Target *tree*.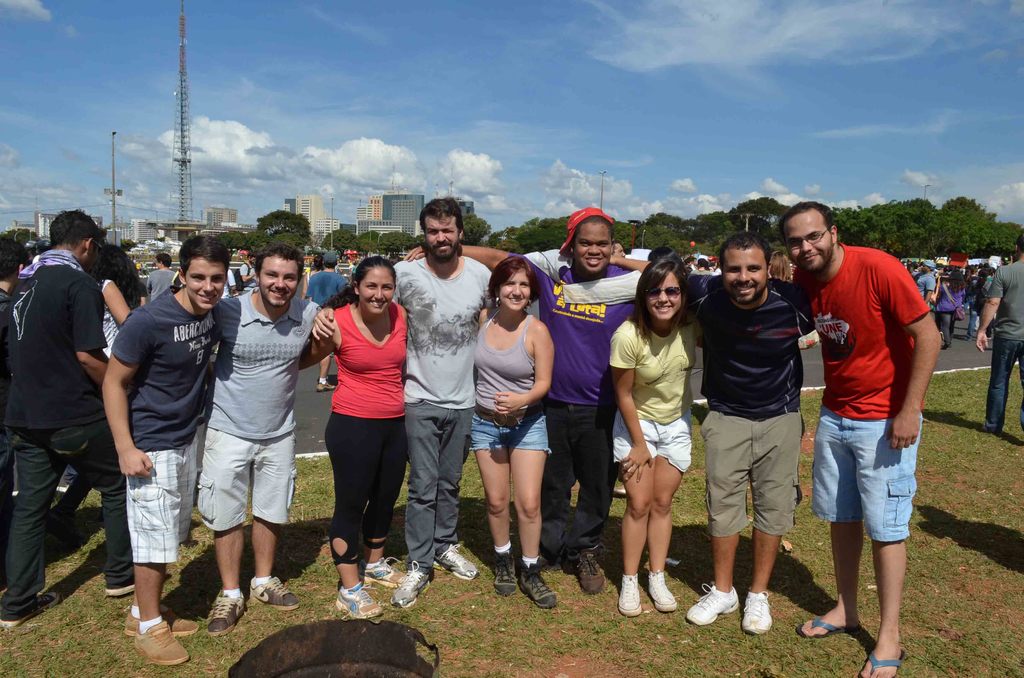
Target region: box=[687, 211, 724, 248].
